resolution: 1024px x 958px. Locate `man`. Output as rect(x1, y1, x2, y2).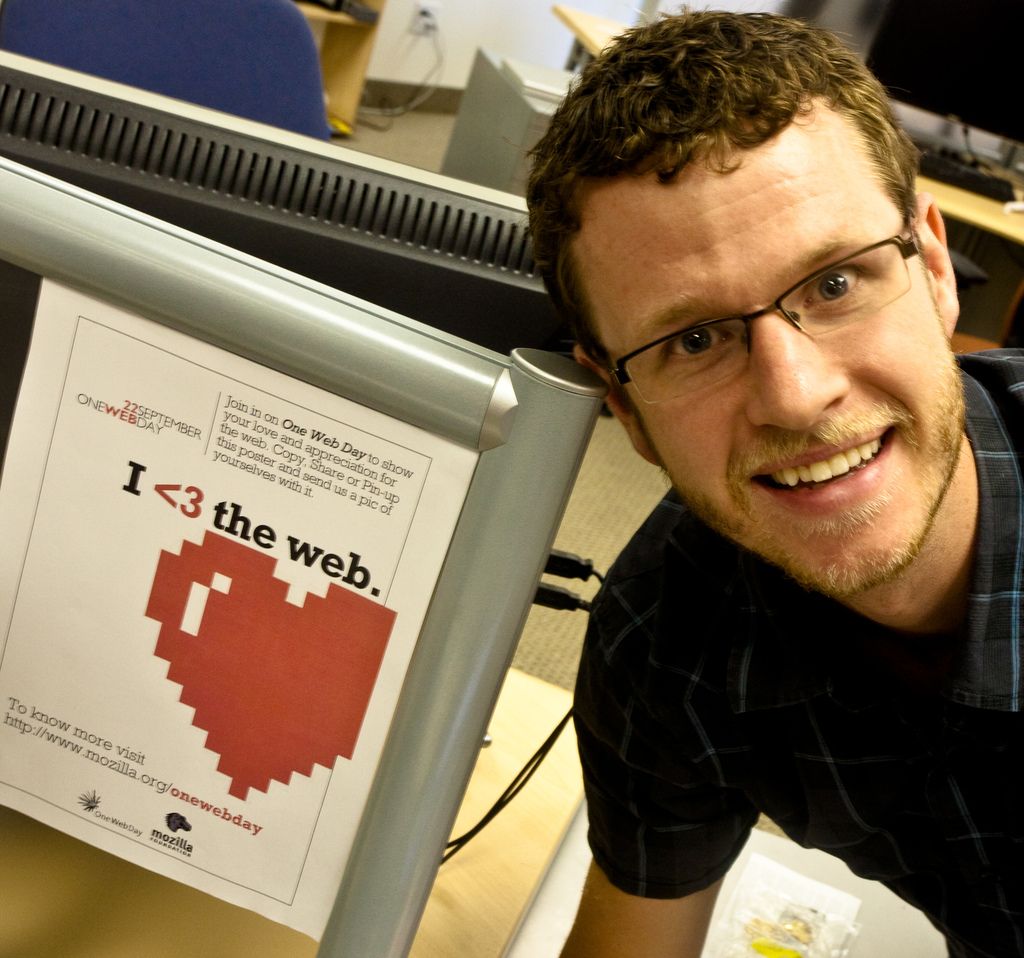
rect(519, 10, 1023, 957).
